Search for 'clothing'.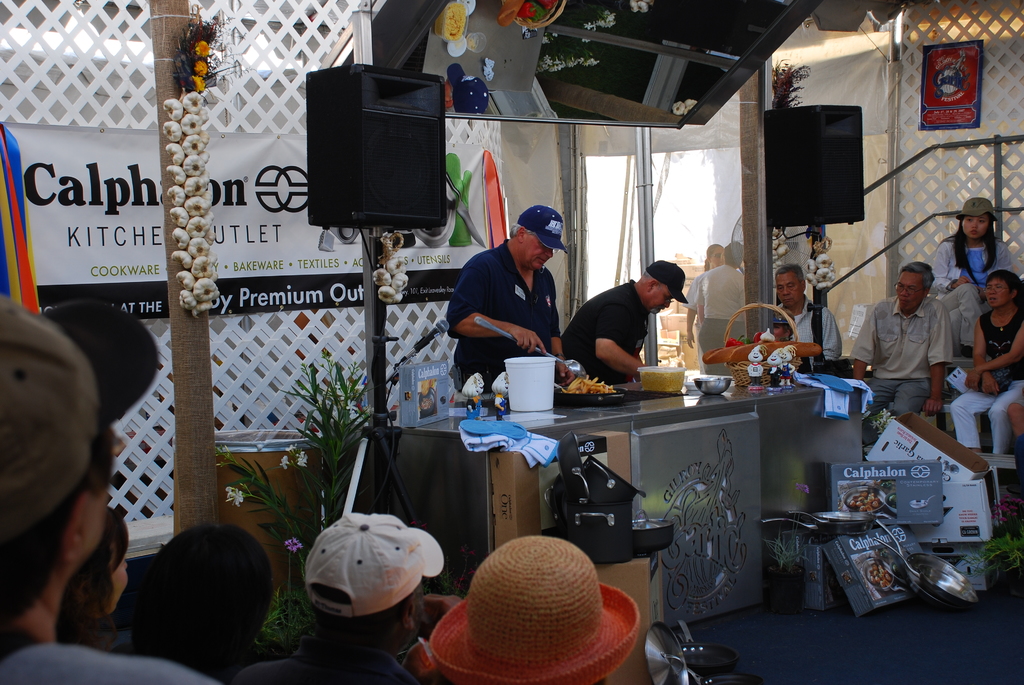
Found at (927, 236, 1014, 351).
